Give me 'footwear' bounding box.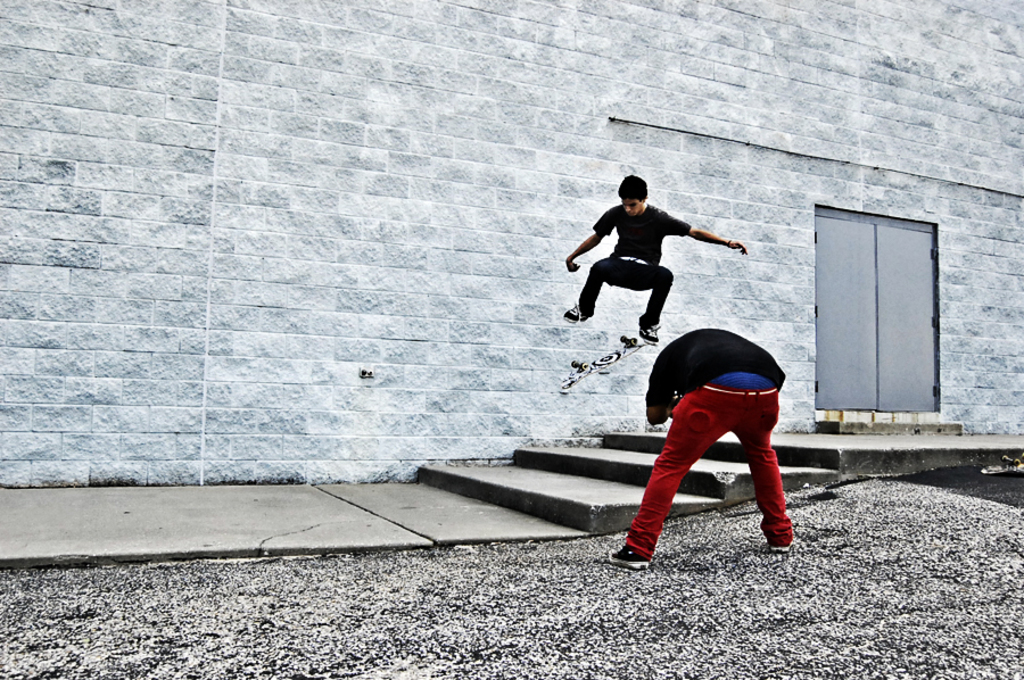
(x1=560, y1=297, x2=586, y2=318).
